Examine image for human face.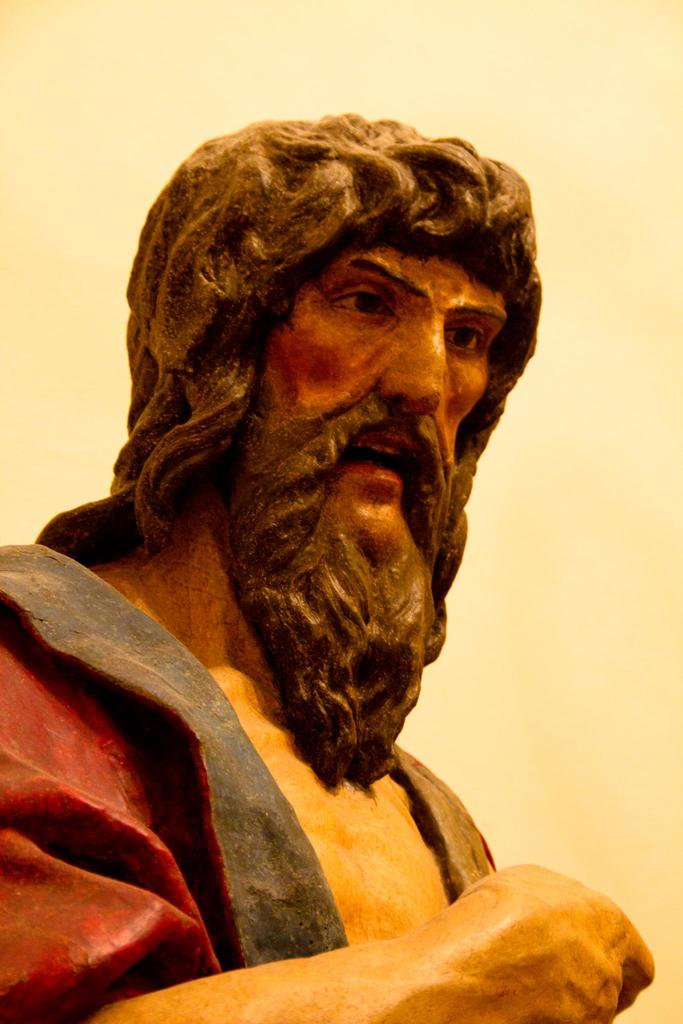
Examination result: region(267, 252, 490, 568).
